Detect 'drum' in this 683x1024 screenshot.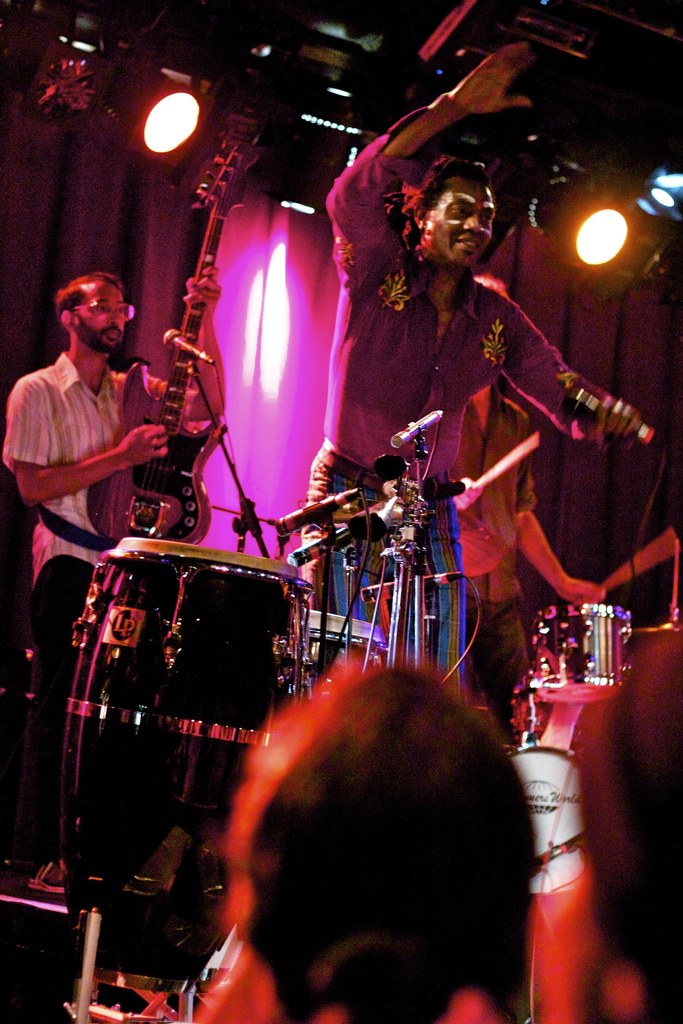
Detection: 54 536 322 998.
